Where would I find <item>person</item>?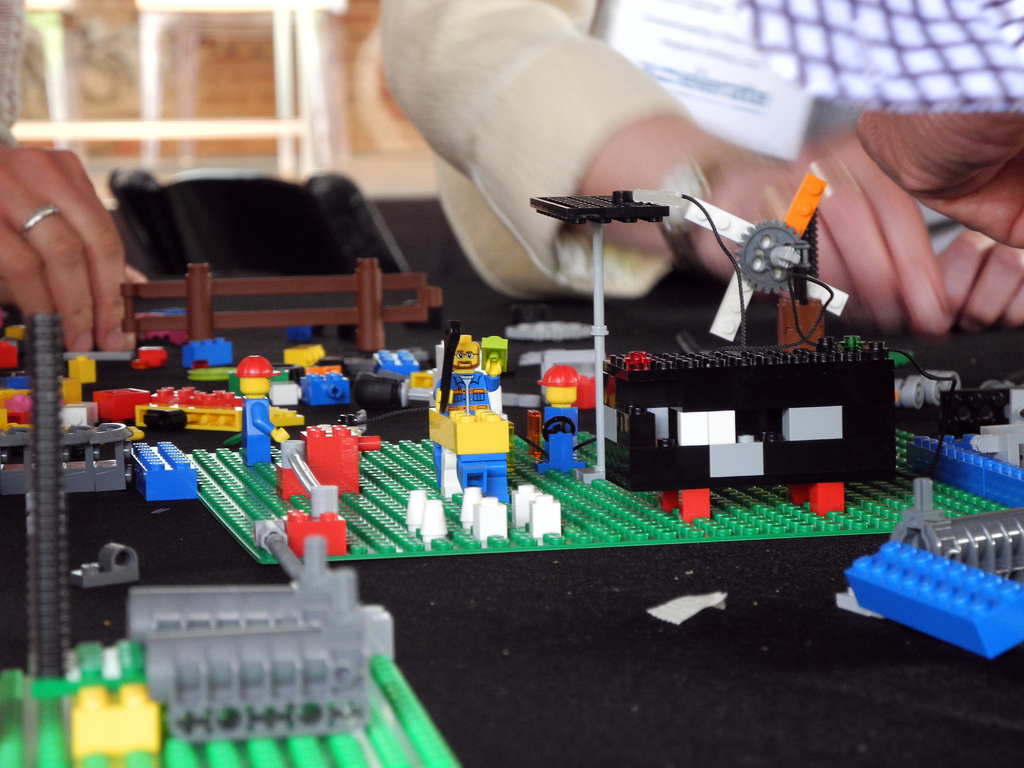
At select_region(235, 355, 288, 465).
